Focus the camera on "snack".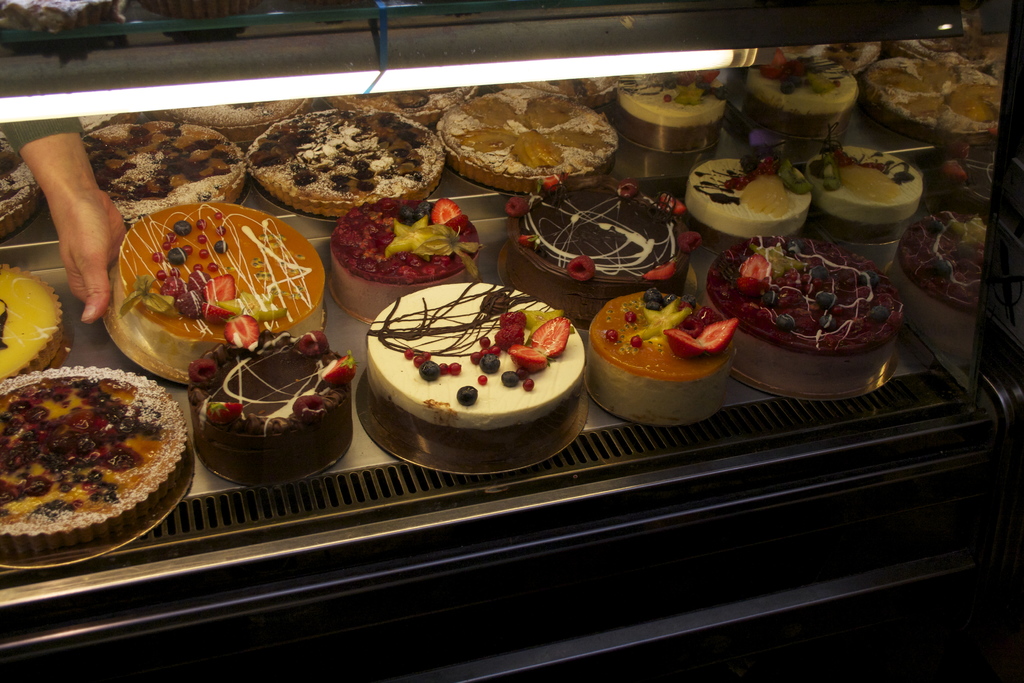
Focus region: <bbox>242, 108, 444, 215</bbox>.
